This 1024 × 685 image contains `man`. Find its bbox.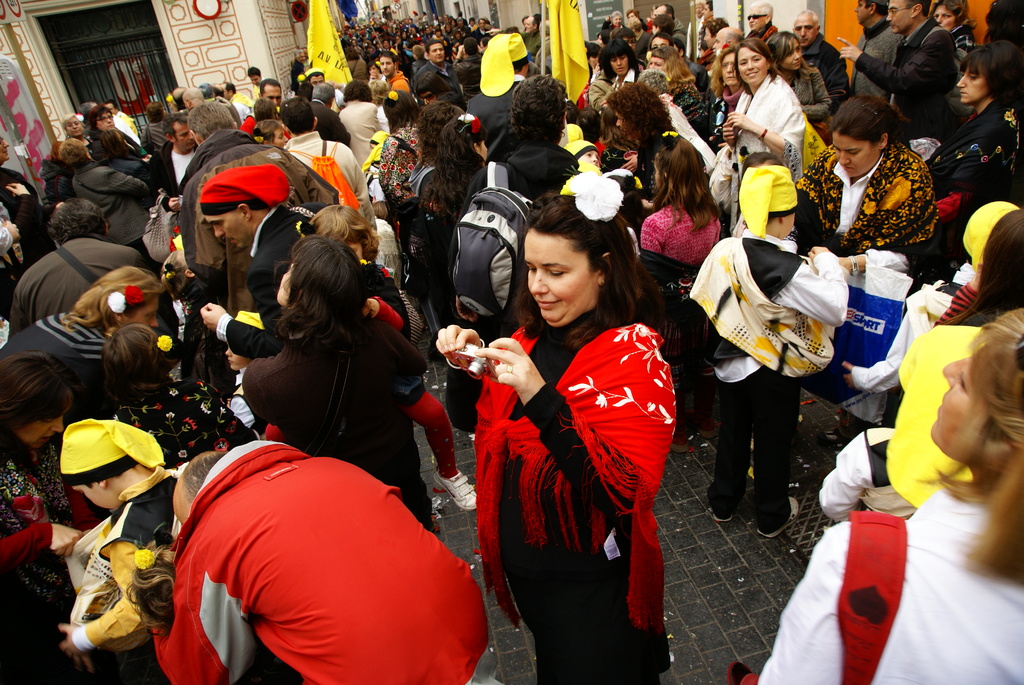
BBox(145, 109, 198, 212).
